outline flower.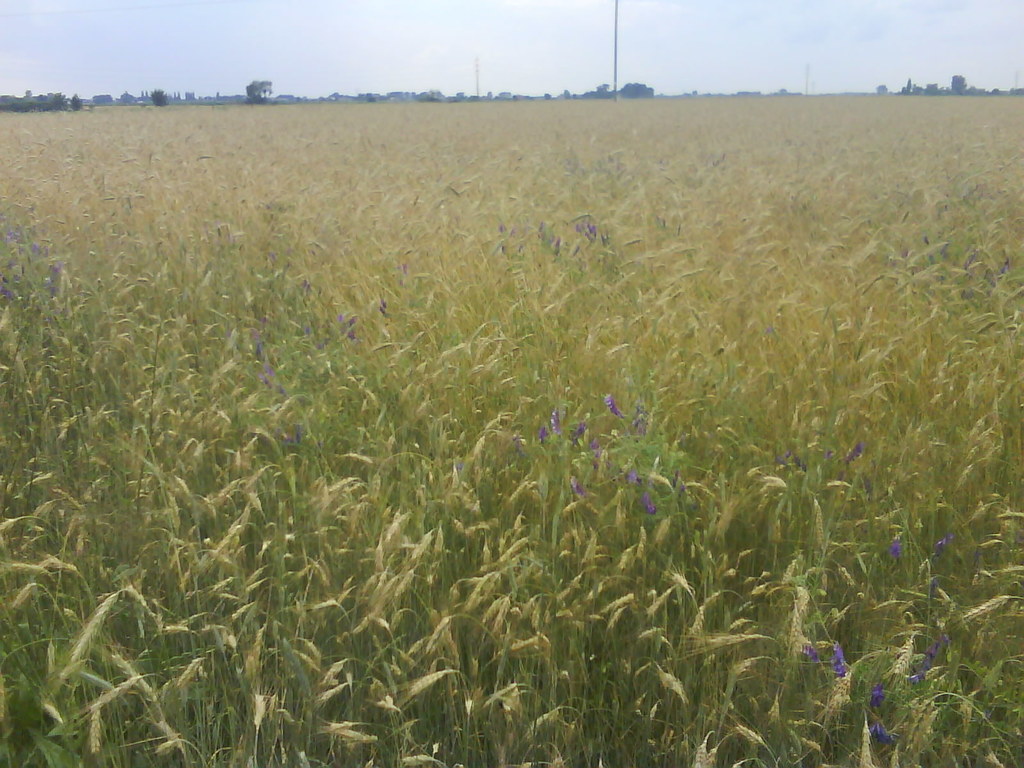
Outline: <region>888, 543, 899, 559</region>.
